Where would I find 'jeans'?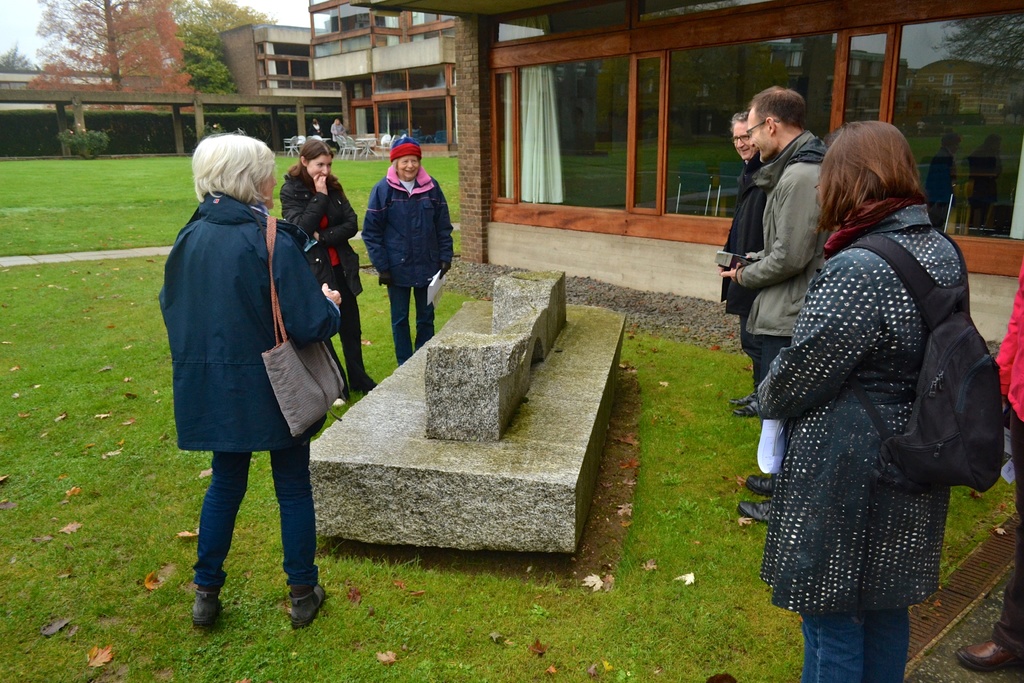
At crop(392, 288, 431, 360).
